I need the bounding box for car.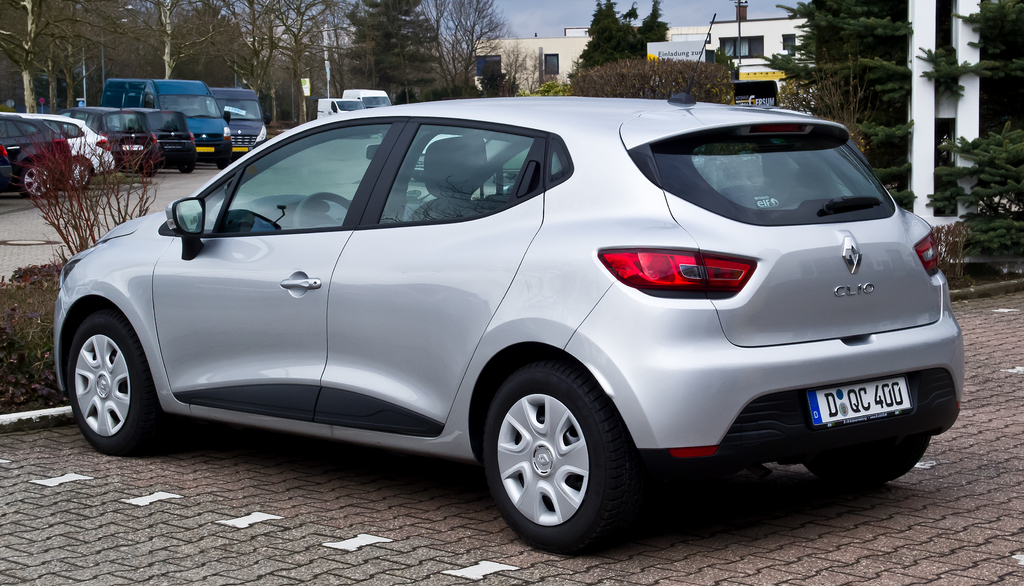
Here it is: 68,104,157,173.
